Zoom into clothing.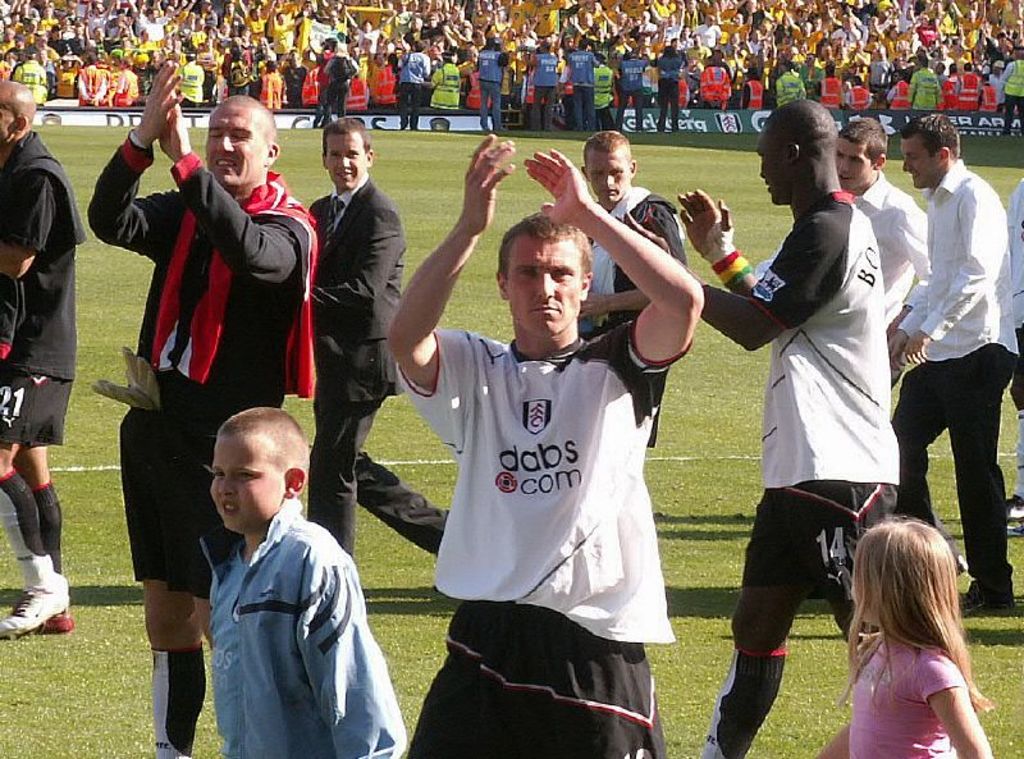
Zoom target: bbox(751, 168, 927, 381).
